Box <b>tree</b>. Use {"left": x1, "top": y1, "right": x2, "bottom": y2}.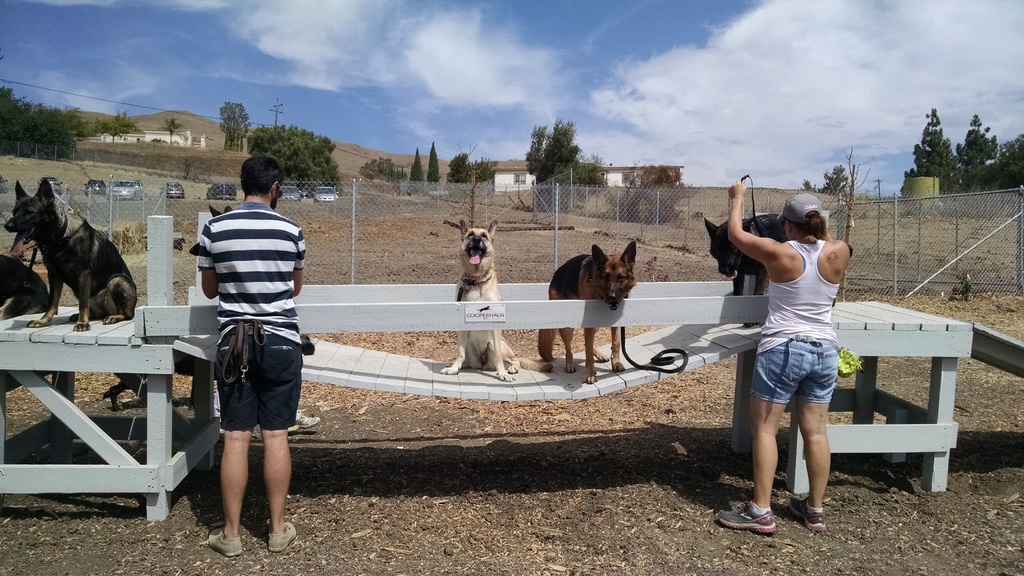
{"left": 428, "top": 140, "right": 442, "bottom": 181}.
